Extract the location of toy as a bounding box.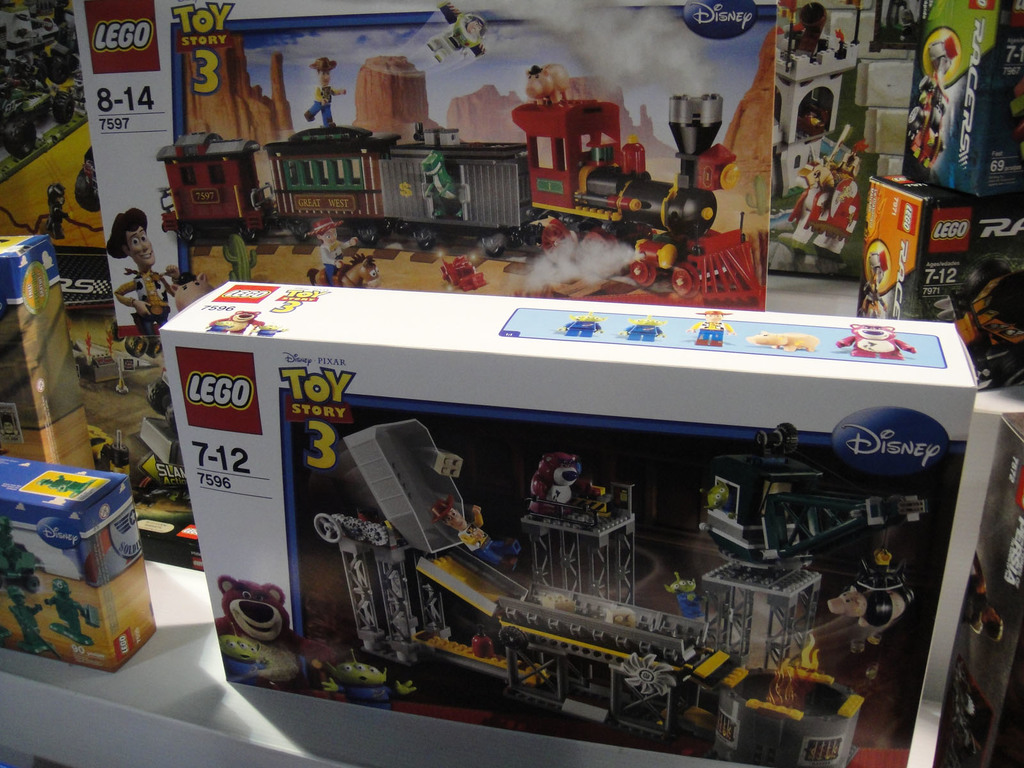
{"left": 6, "top": 584, "right": 55, "bottom": 659}.
